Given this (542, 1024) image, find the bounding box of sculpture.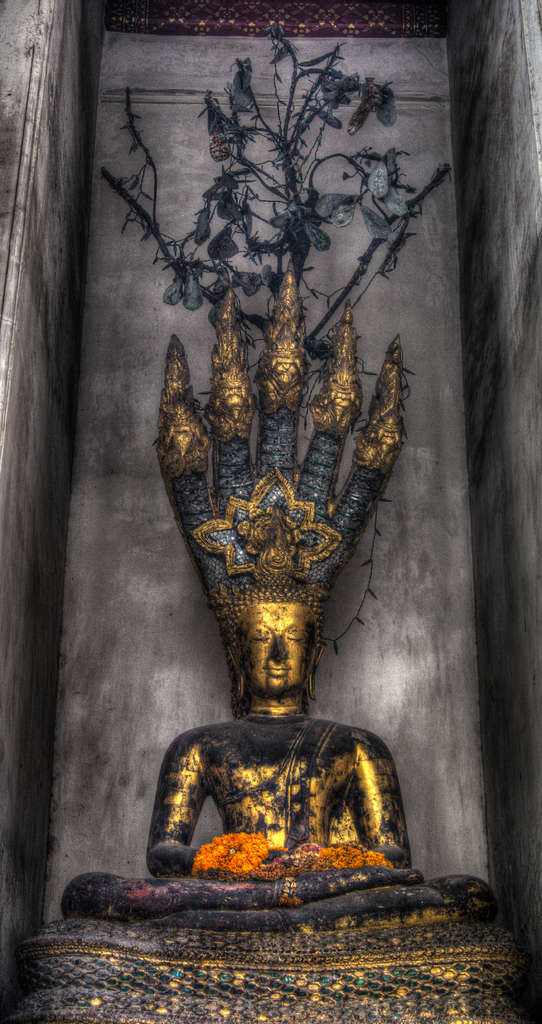
(left=131, top=61, right=432, bottom=936).
